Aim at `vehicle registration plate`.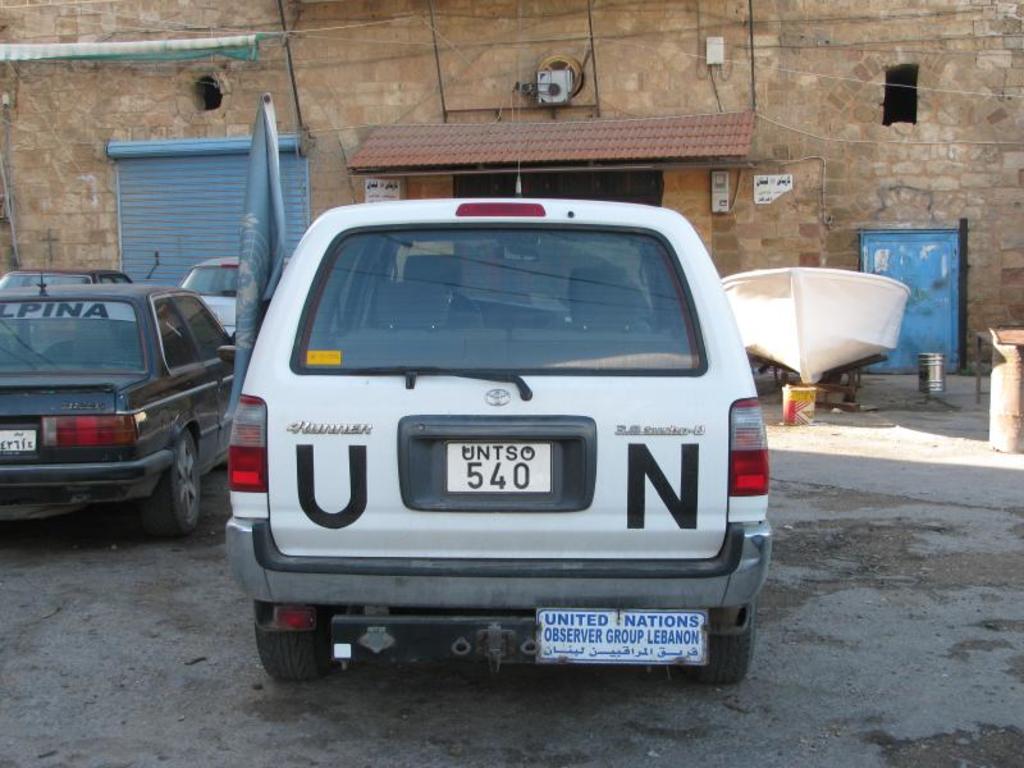
Aimed at (0, 420, 38, 461).
